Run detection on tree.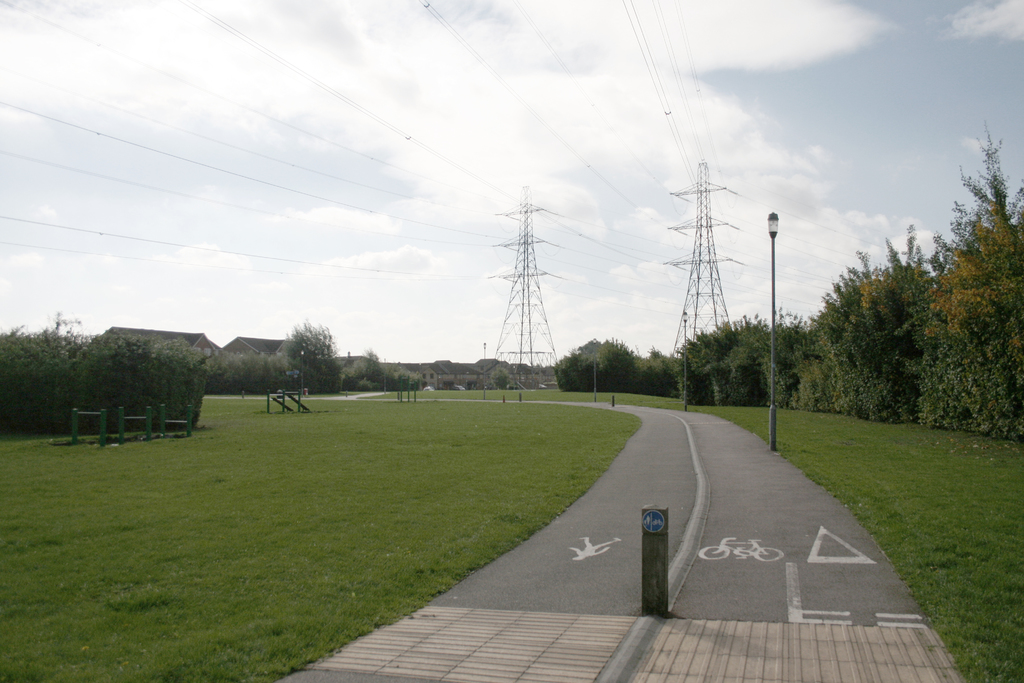
Result: BBox(794, 233, 935, 413).
